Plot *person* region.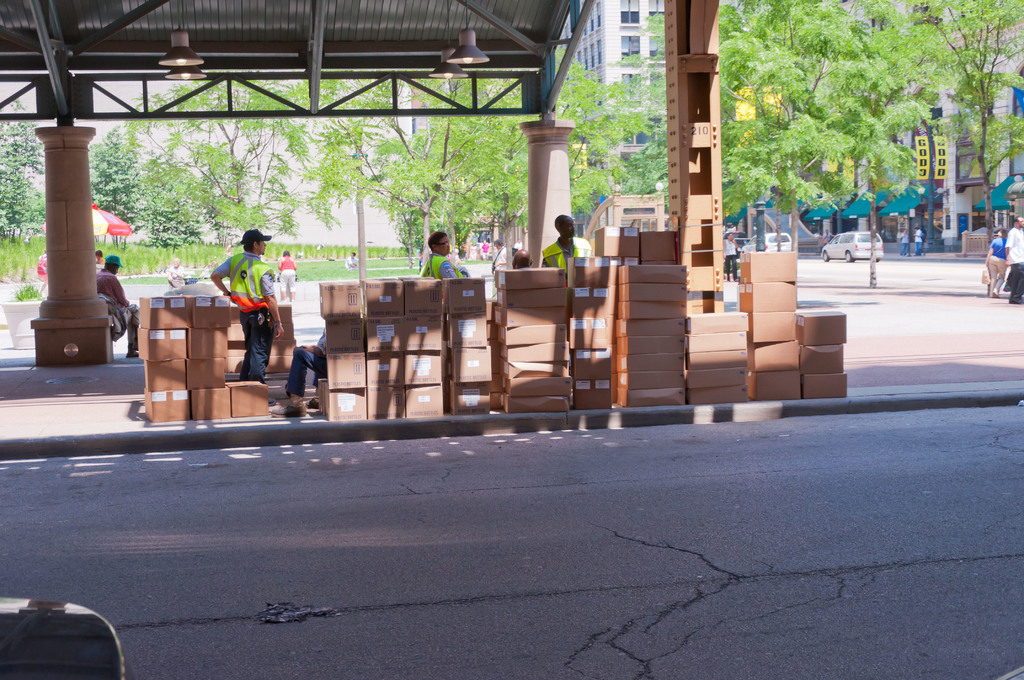
Plotted at [x1=537, y1=211, x2=597, y2=279].
